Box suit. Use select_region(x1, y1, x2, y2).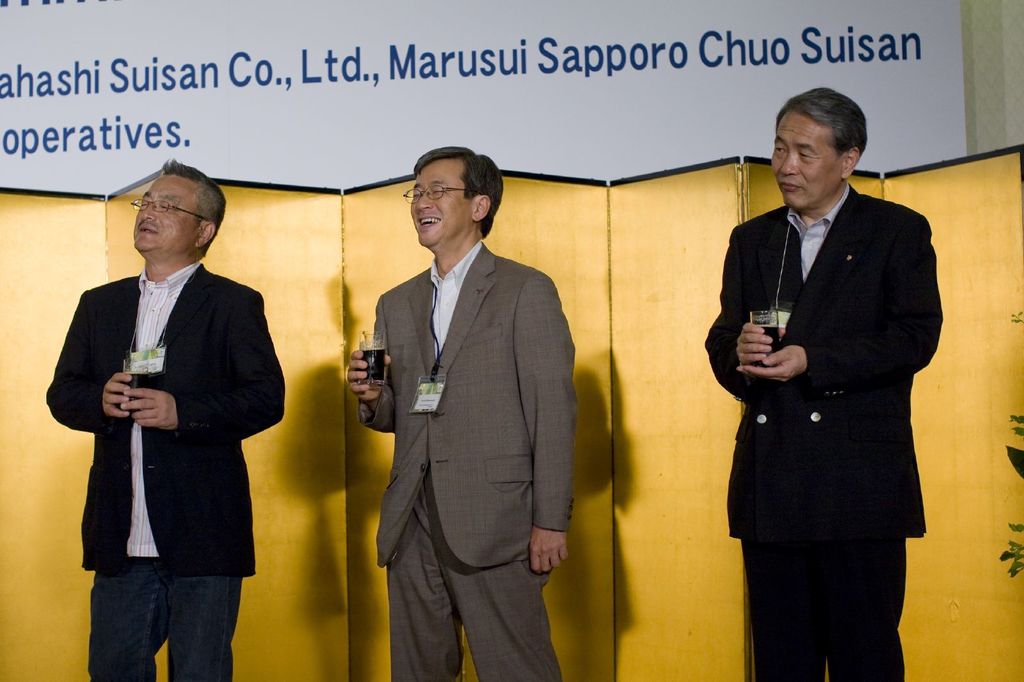
select_region(370, 238, 576, 681).
